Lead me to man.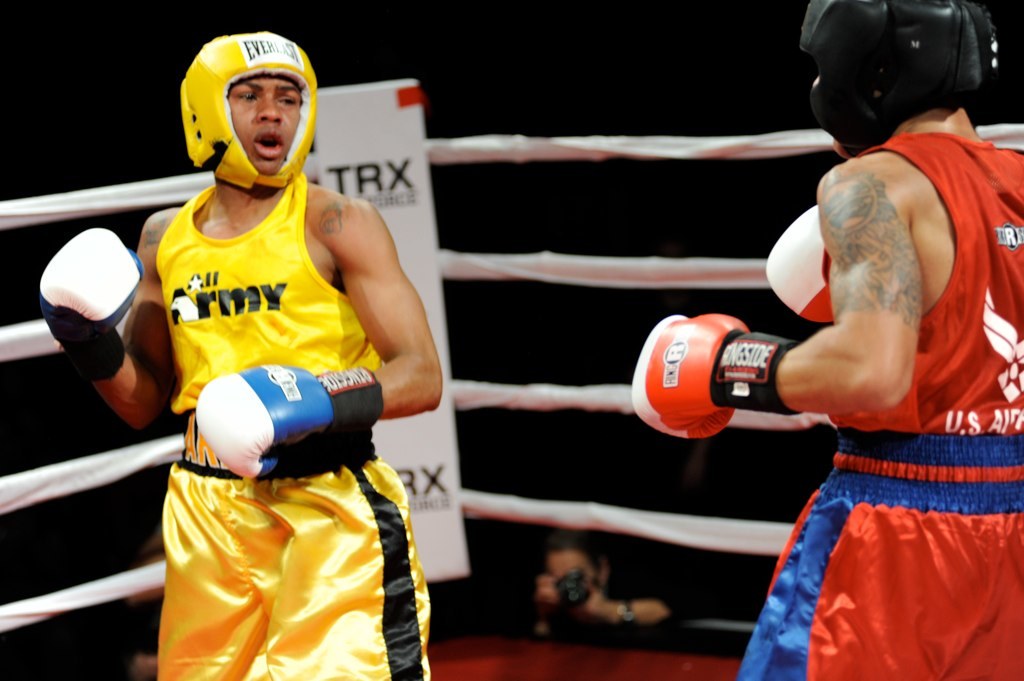
Lead to bbox=(628, 0, 1023, 680).
